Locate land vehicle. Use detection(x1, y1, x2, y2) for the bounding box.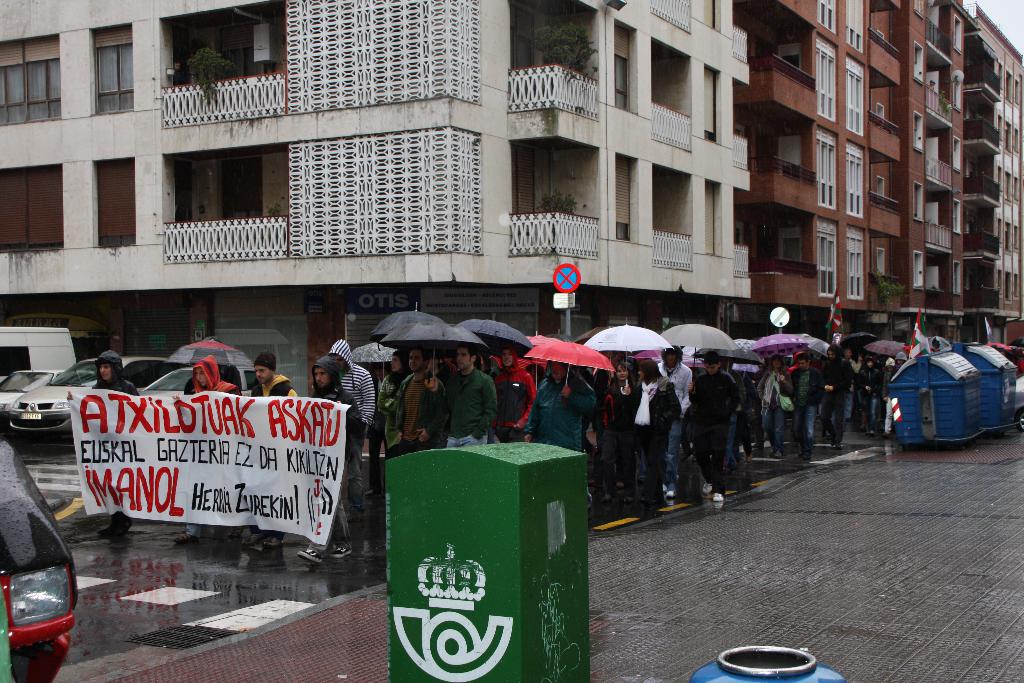
detection(0, 431, 81, 682).
